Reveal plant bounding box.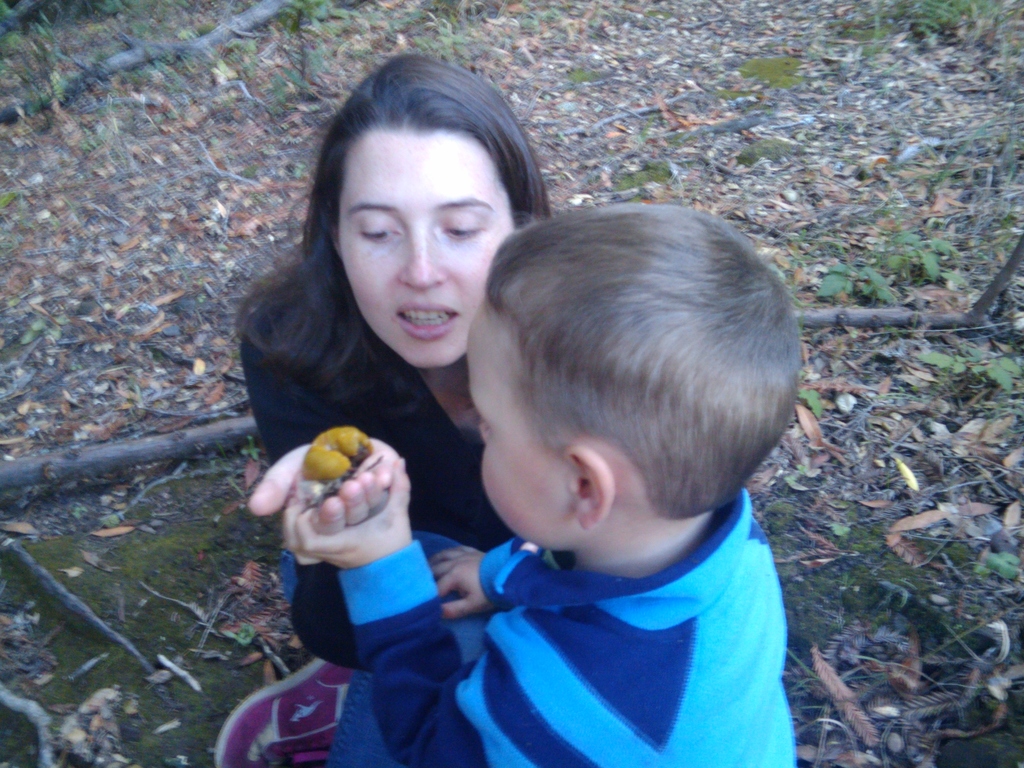
Revealed: {"left": 242, "top": 429, "right": 273, "bottom": 466}.
